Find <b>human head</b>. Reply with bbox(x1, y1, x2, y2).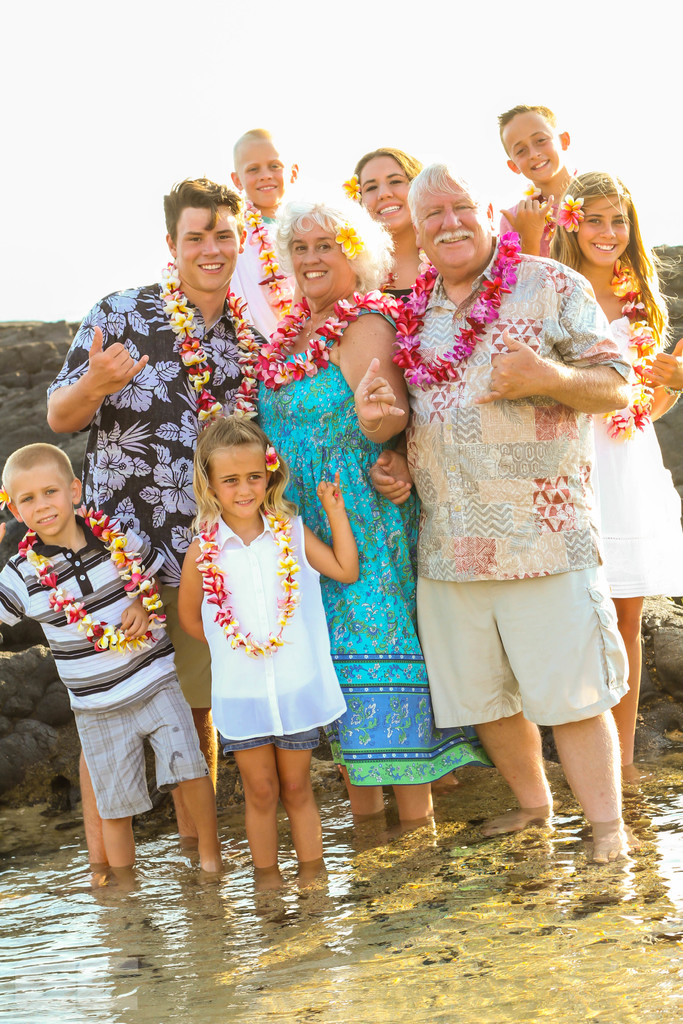
bbox(160, 170, 249, 291).
